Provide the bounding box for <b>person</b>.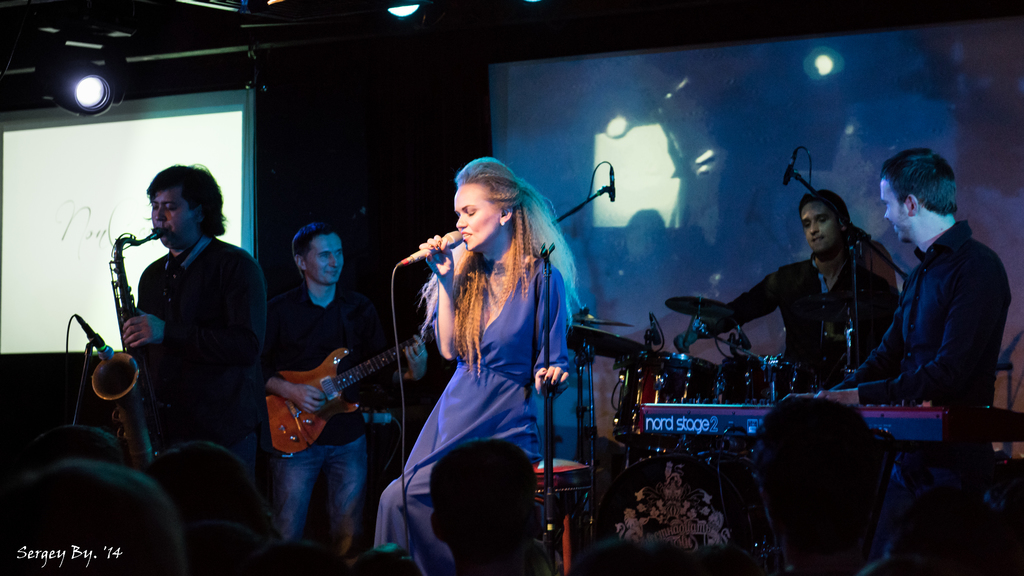
(left=668, top=193, right=898, bottom=387).
